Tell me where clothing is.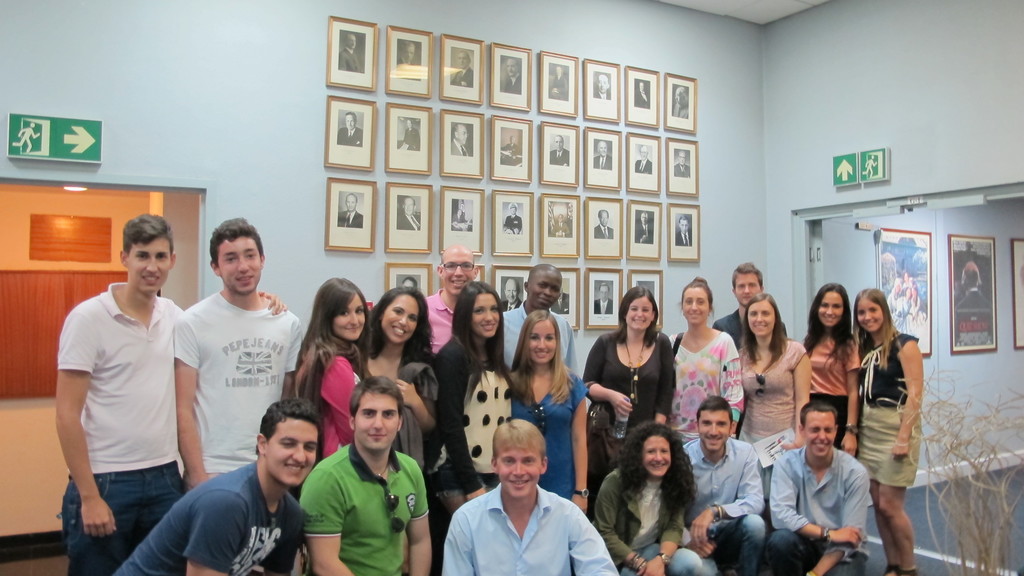
clothing is at {"x1": 593, "y1": 153, "x2": 614, "y2": 167}.
